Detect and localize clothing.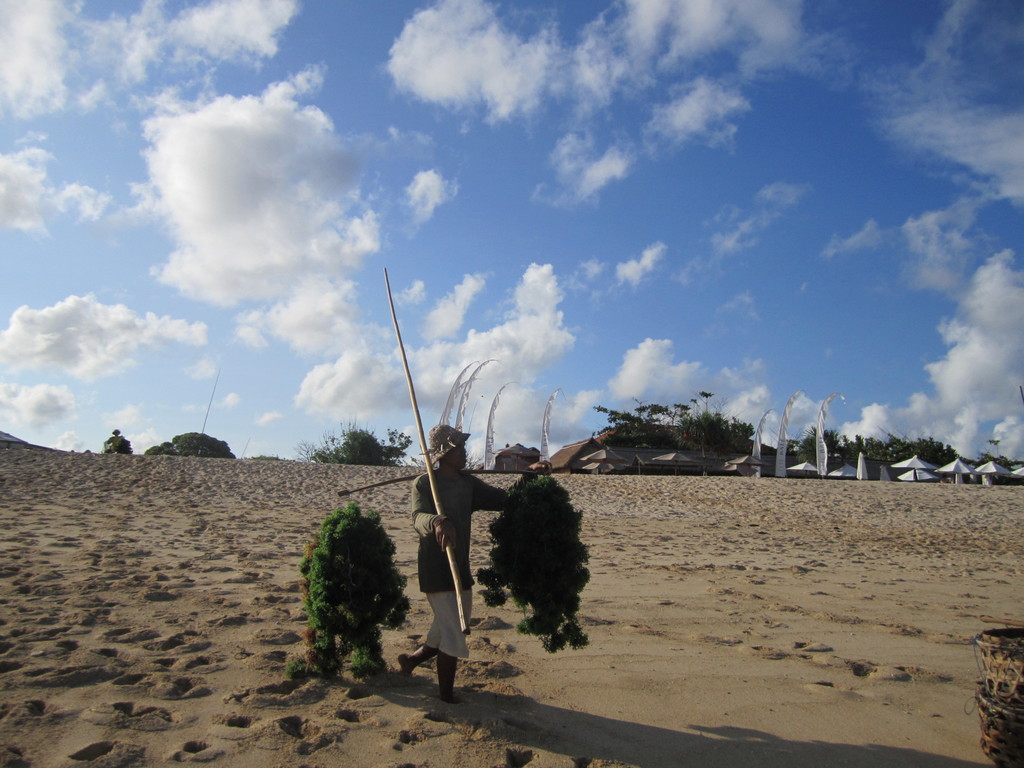
Localized at {"left": 412, "top": 468, "right": 525, "bottom": 659}.
